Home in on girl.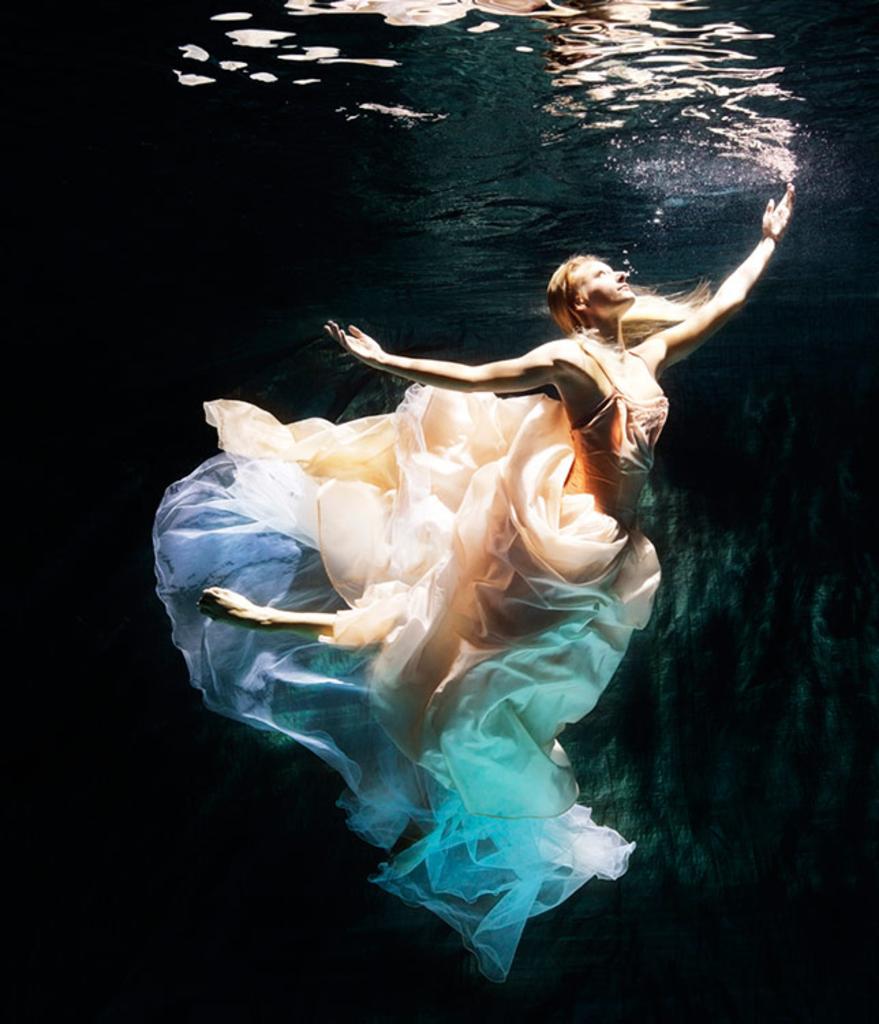
Homed in at {"left": 154, "top": 183, "right": 792, "bottom": 980}.
